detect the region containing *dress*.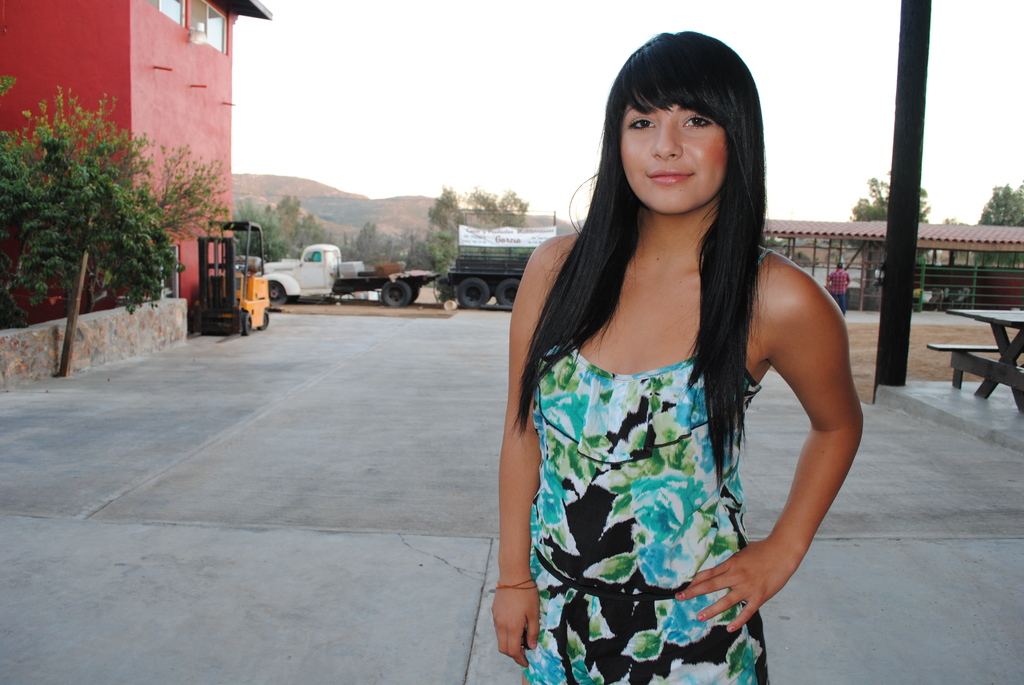
region(523, 337, 767, 684).
